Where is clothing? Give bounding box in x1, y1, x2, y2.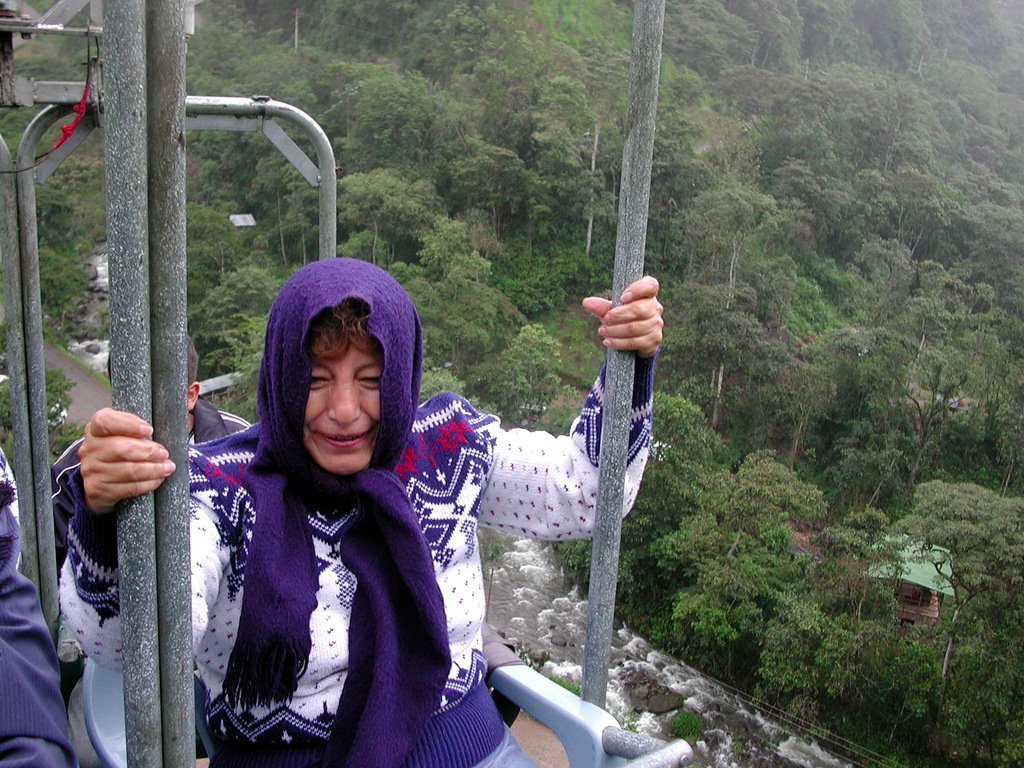
58, 245, 660, 765.
